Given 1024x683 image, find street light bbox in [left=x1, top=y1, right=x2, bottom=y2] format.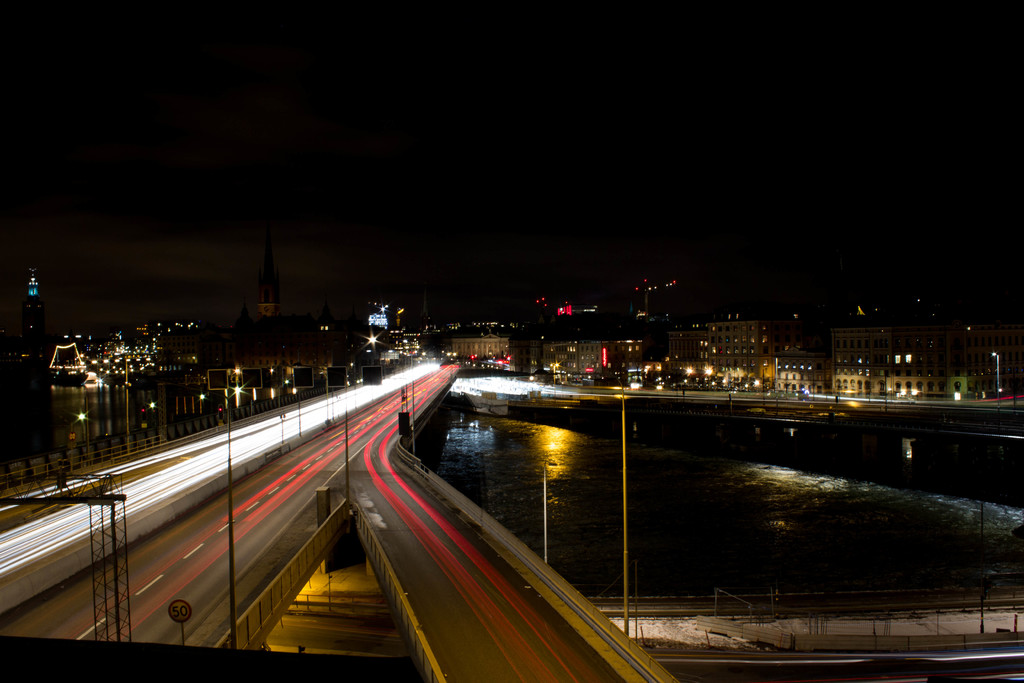
[left=122, top=356, right=136, bottom=452].
